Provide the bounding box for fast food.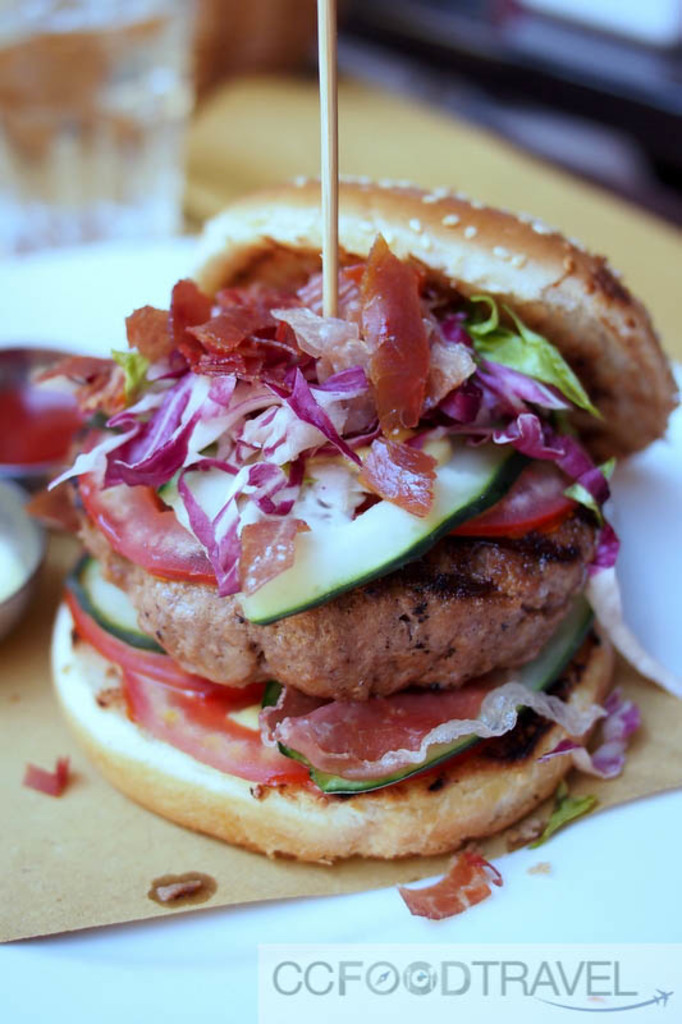
49 206 679 855.
